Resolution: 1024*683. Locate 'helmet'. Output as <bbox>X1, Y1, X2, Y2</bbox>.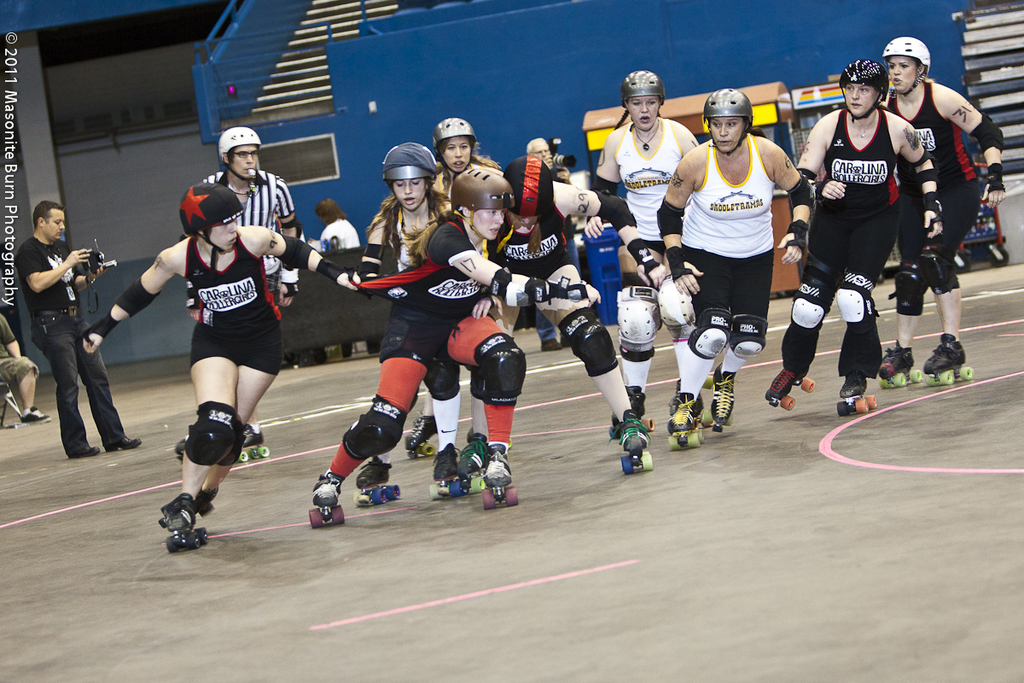
<bbox>377, 140, 440, 178</bbox>.
